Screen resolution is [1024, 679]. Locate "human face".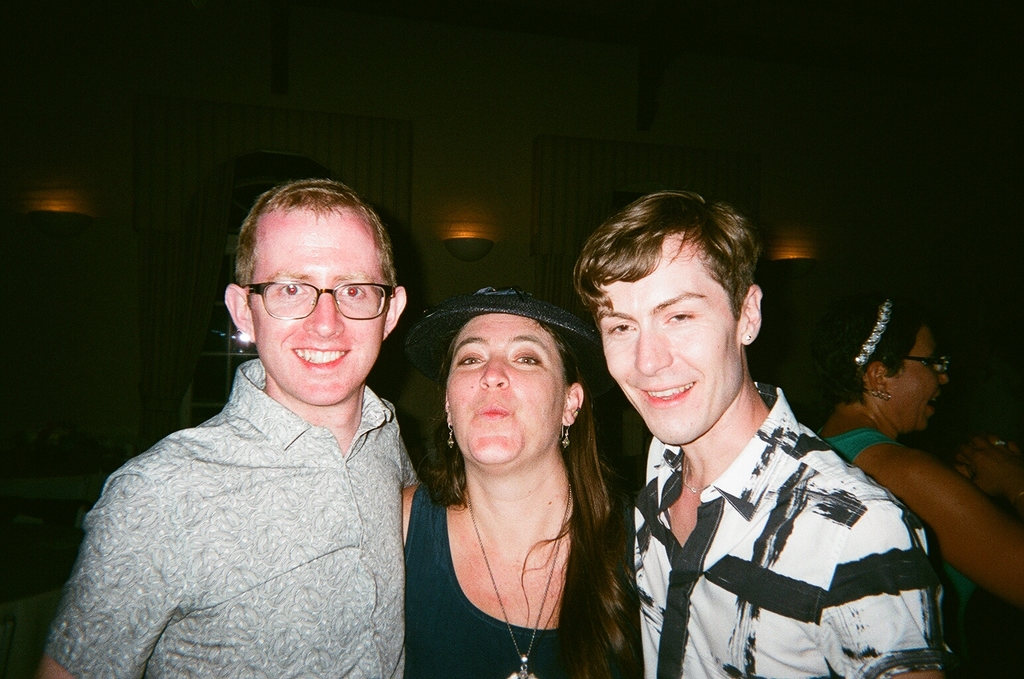
(249,204,386,400).
